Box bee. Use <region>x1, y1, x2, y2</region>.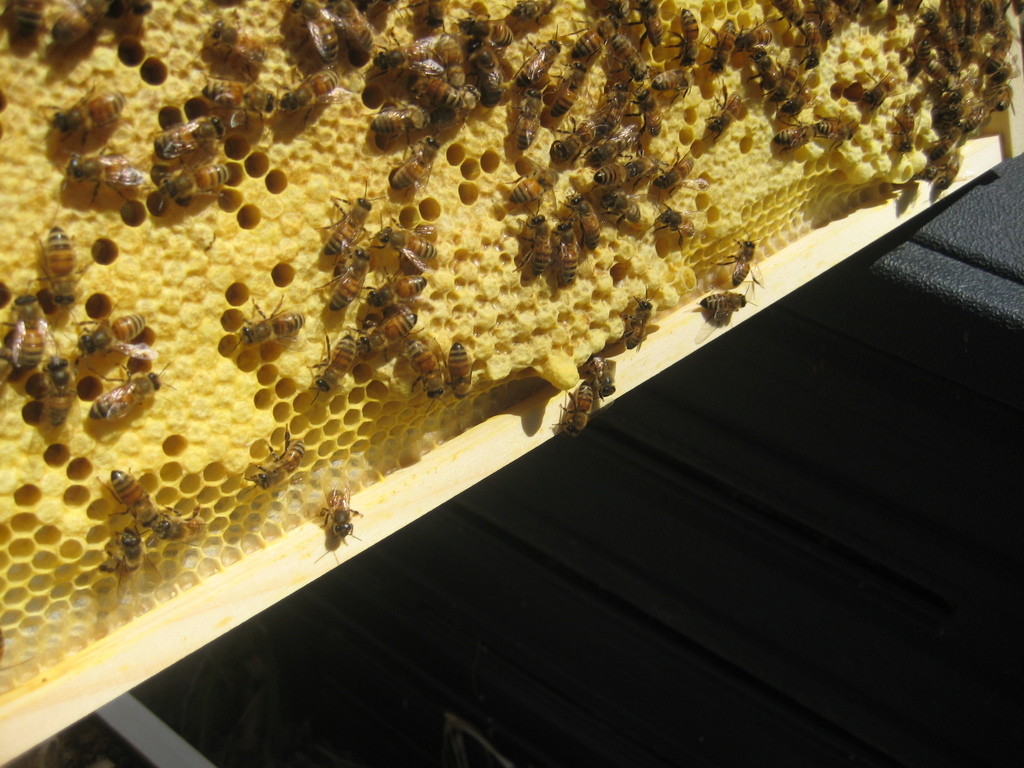
<region>141, 115, 233, 167</region>.
